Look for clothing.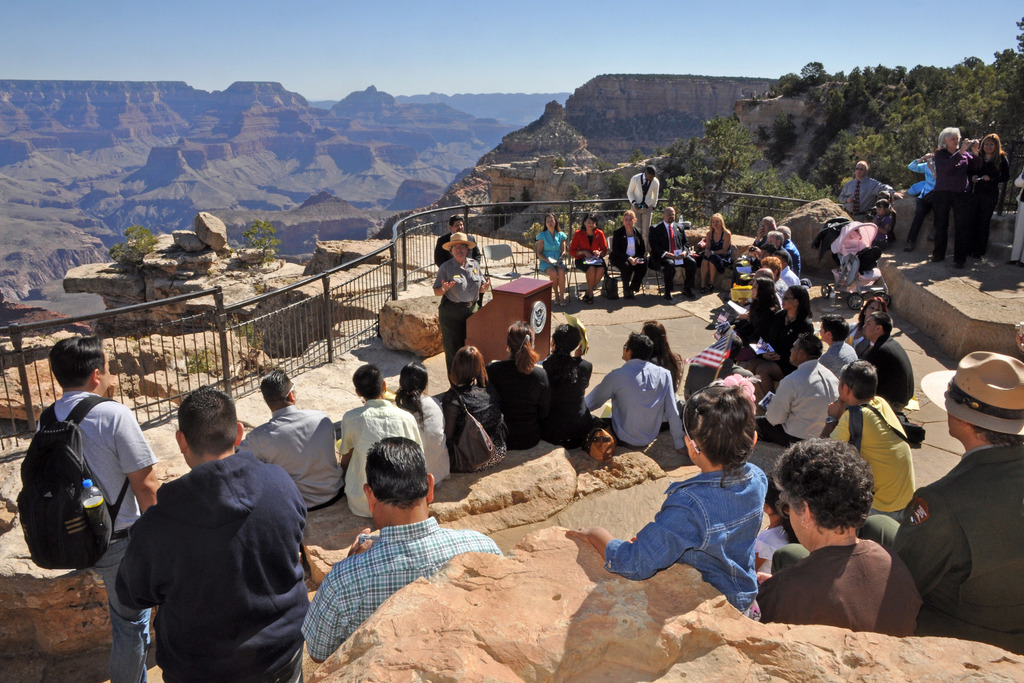
Found: bbox=[819, 339, 863, 386].
